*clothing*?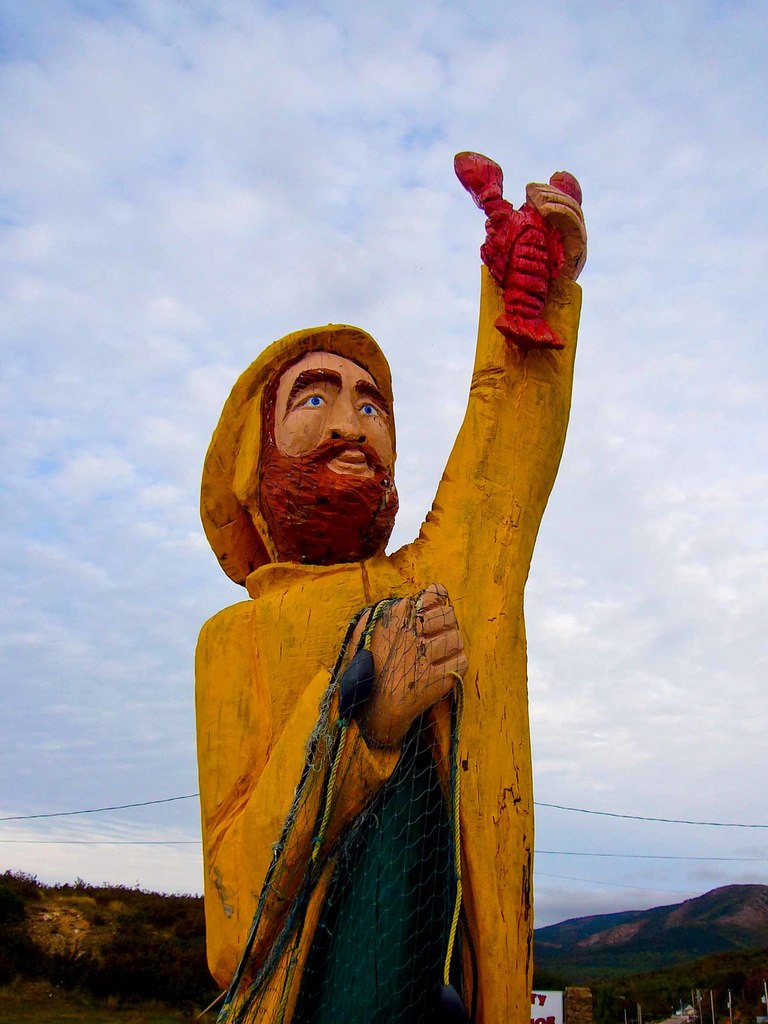
216/326/553/987
